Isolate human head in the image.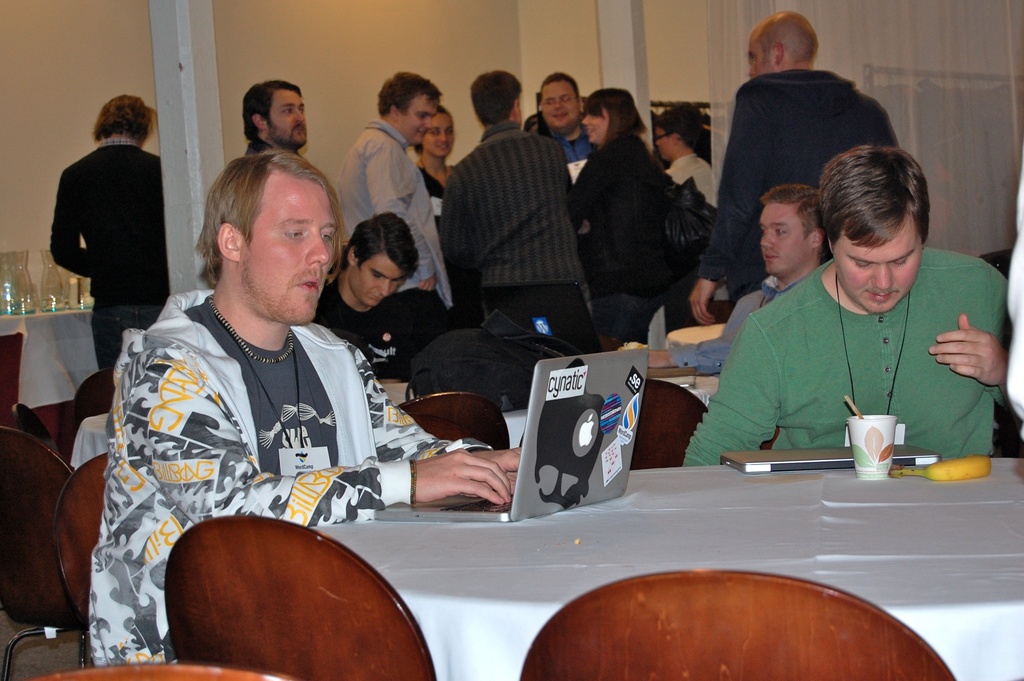
Isolated region: locate(652, 101, 705, 164).
